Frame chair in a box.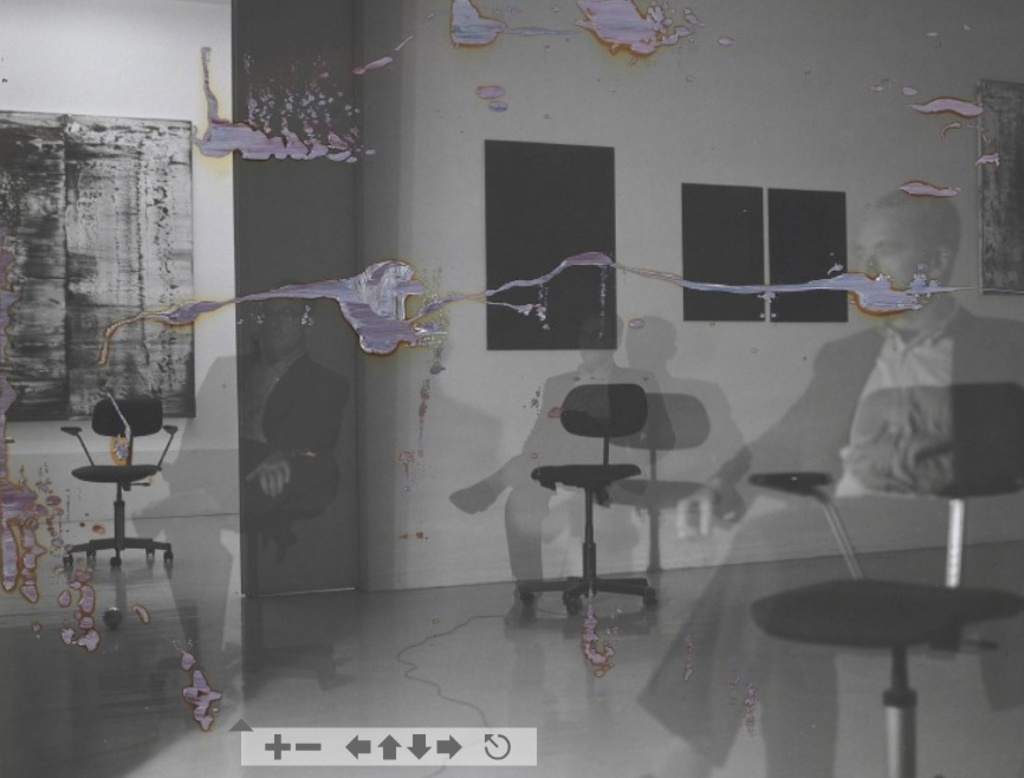
[738, 322, 1017, 777].
